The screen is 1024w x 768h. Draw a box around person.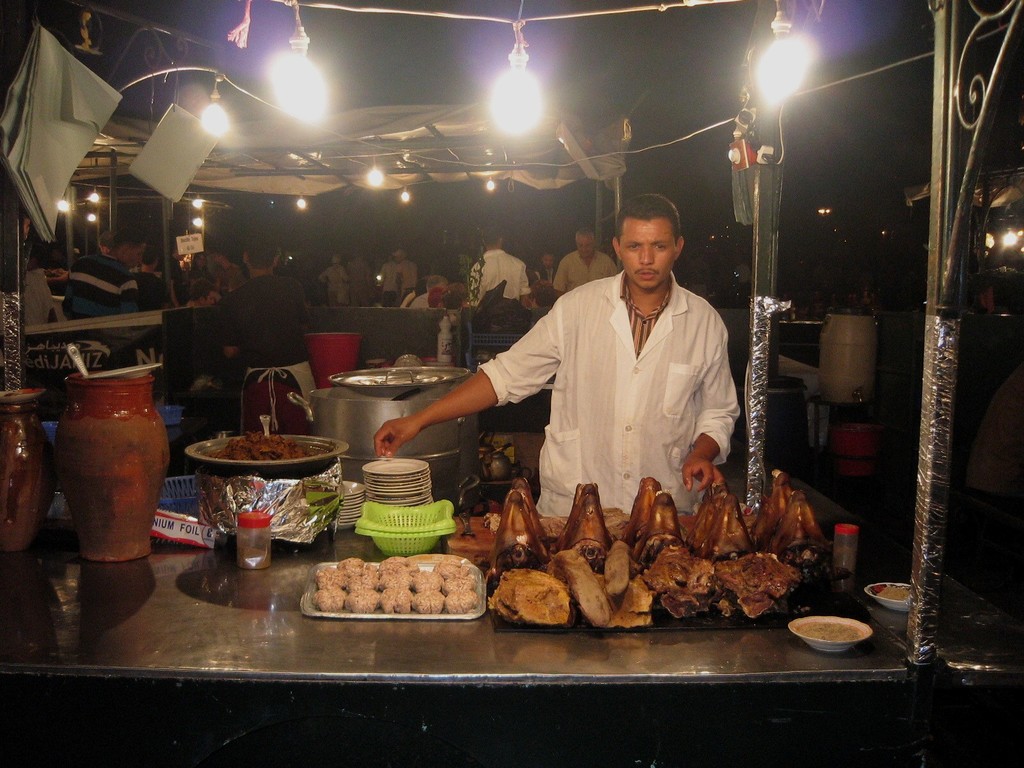
<box>556,225,617,295</box>.
